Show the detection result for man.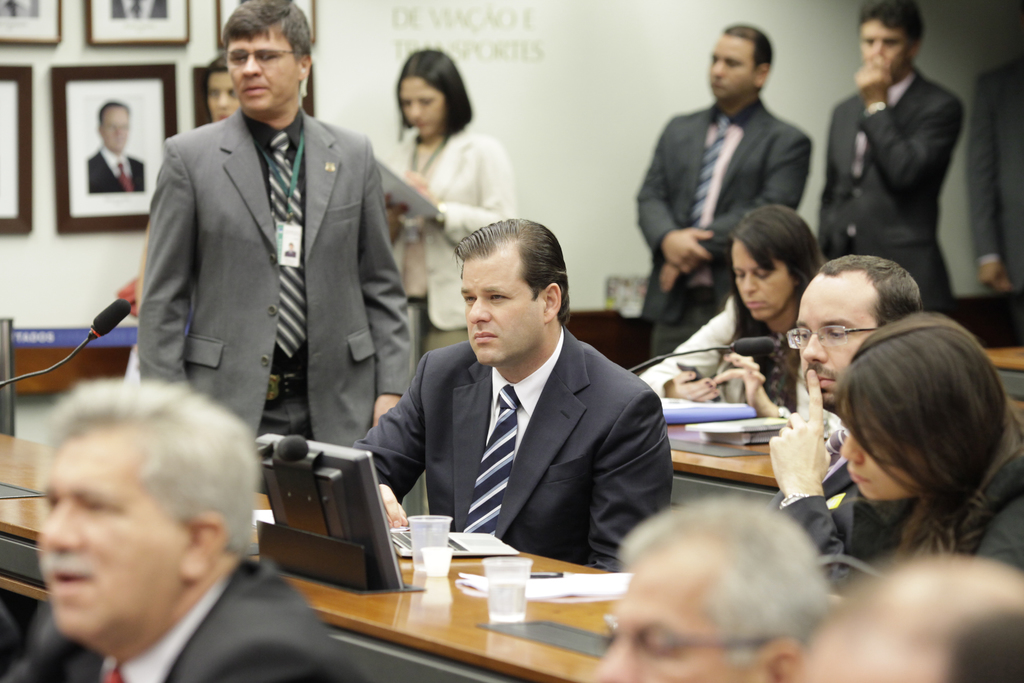
<box>965,56,1023,288</box>.
